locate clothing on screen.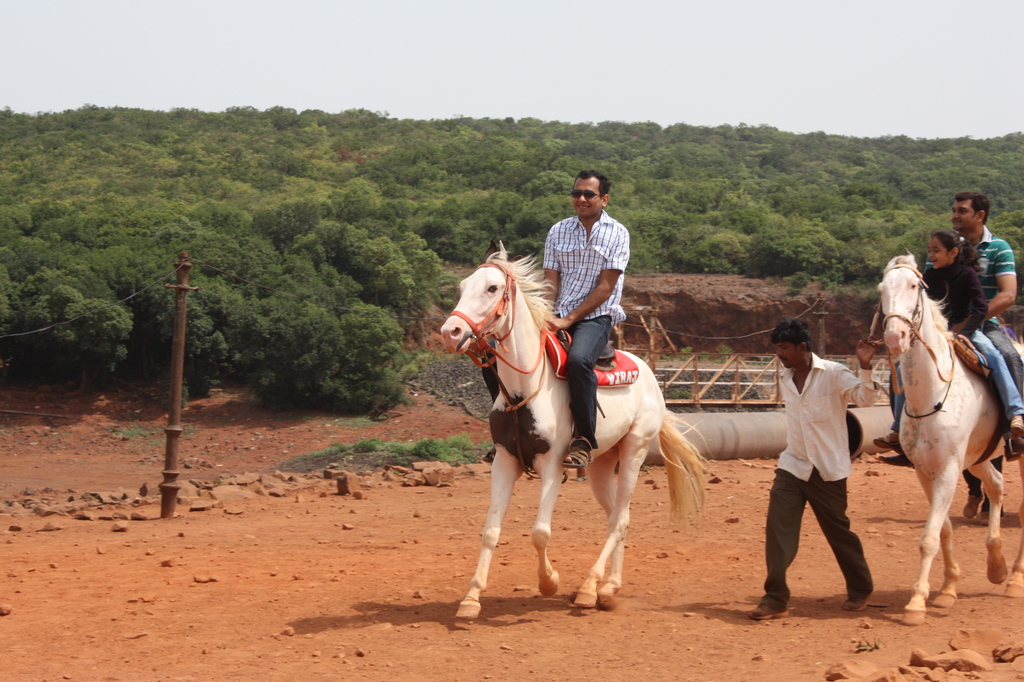
On screen at rect(478, 203, 632, 450).
